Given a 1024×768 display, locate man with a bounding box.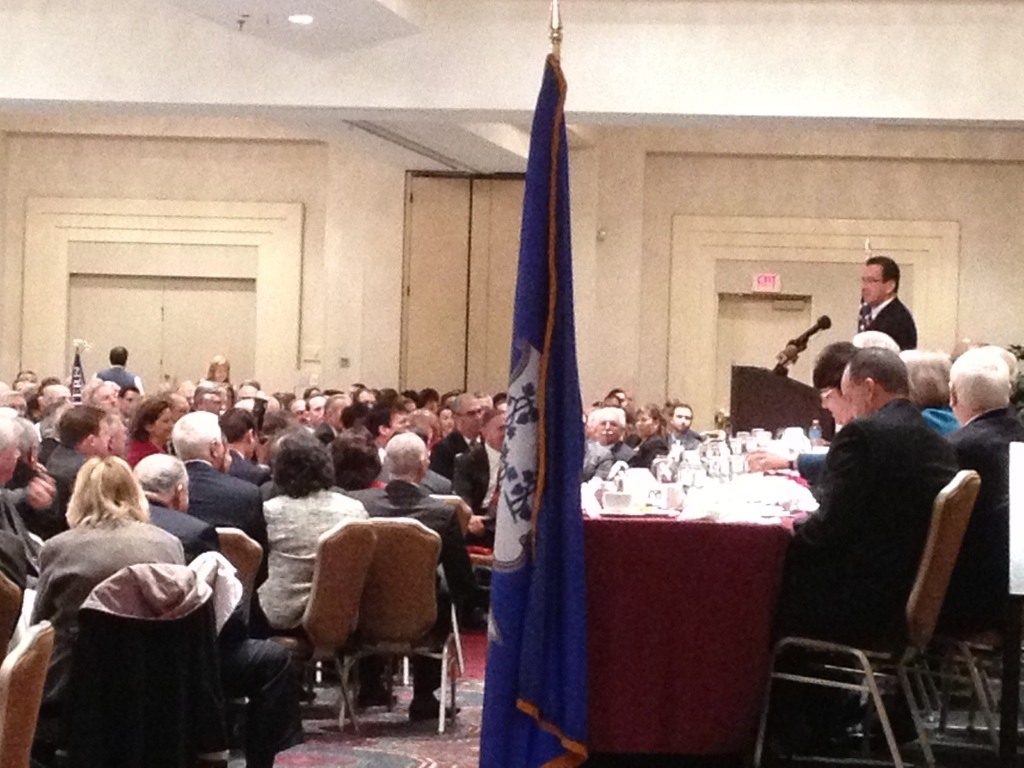
Located: bbox(769, 343, 965, 744).
